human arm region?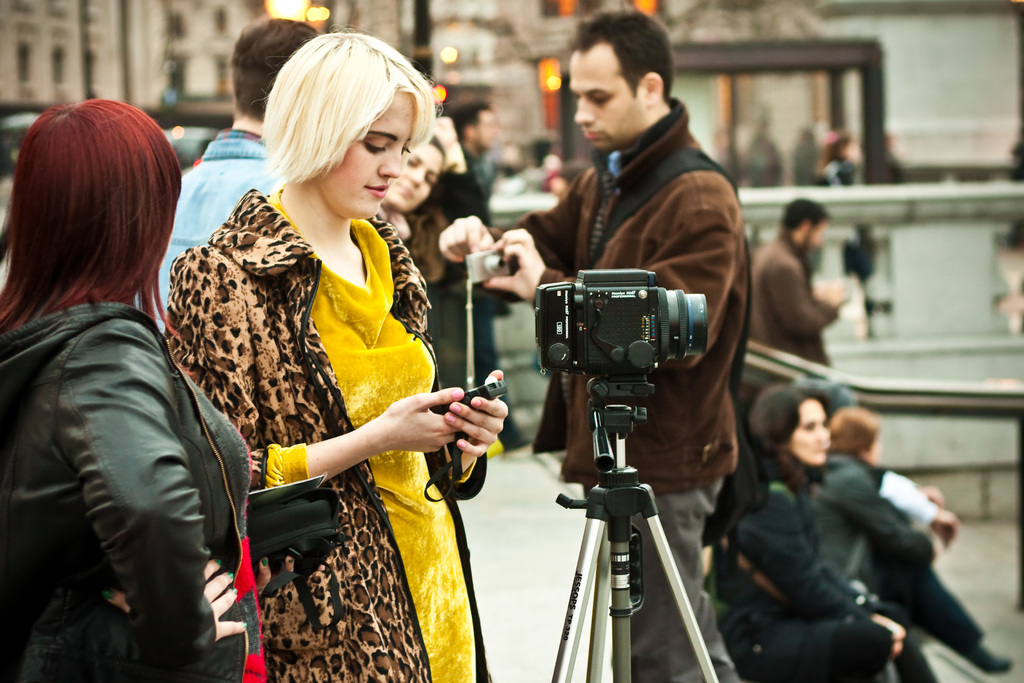
bbox=[867, 467, 964, 547]
